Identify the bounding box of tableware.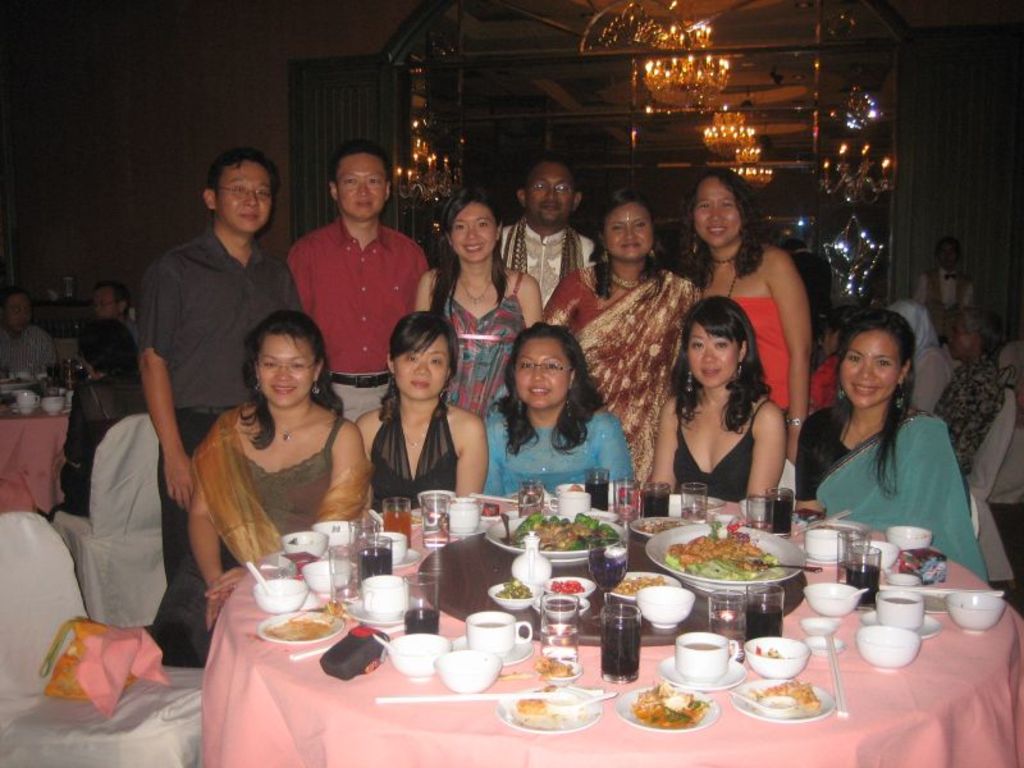
<box>547,490,590,513</box>.
